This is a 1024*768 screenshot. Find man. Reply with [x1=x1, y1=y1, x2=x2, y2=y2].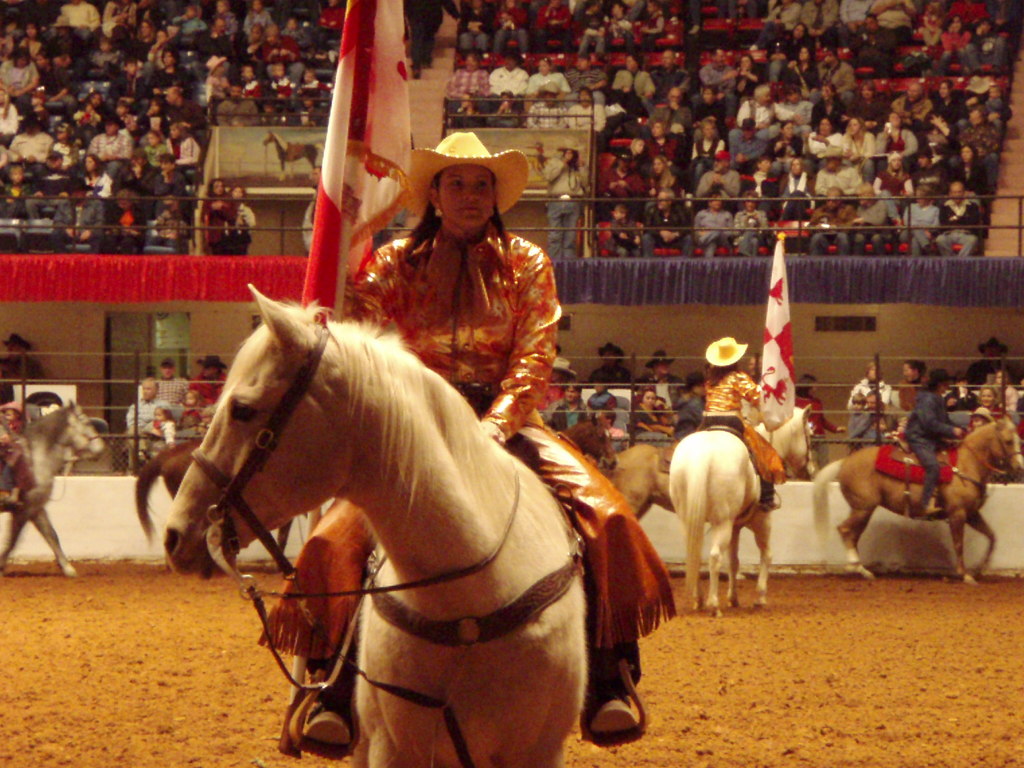
[x1=906, y1=372, x2=969, y2=516].
